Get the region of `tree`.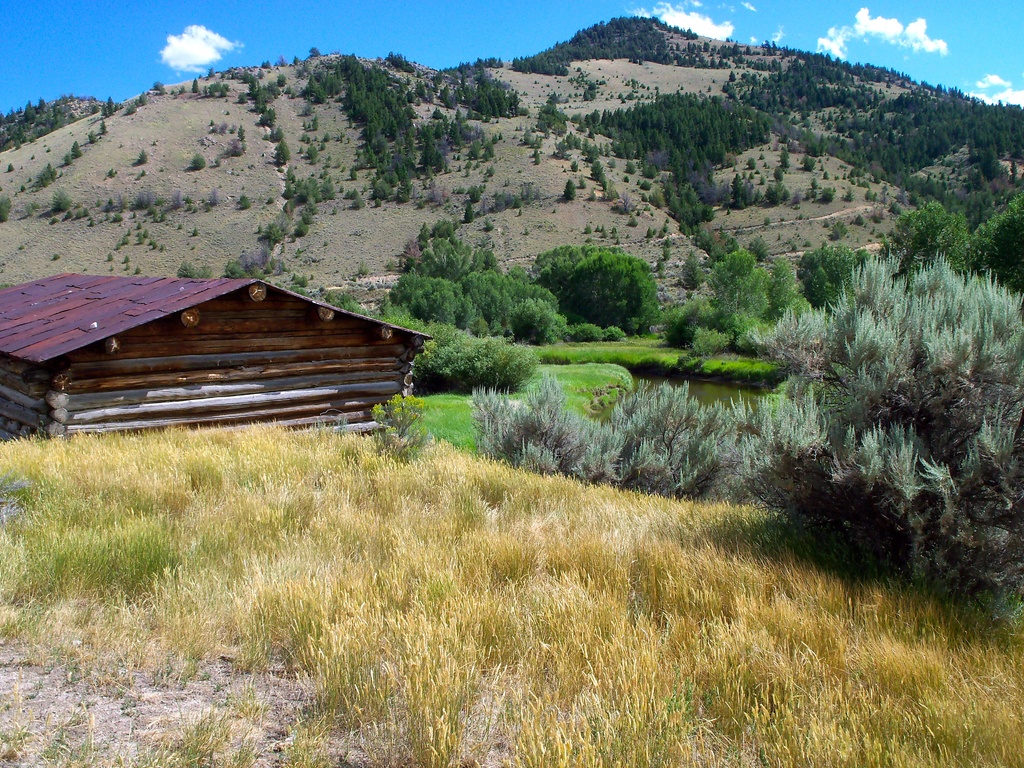
select_region(614, 238, 624, 245).
